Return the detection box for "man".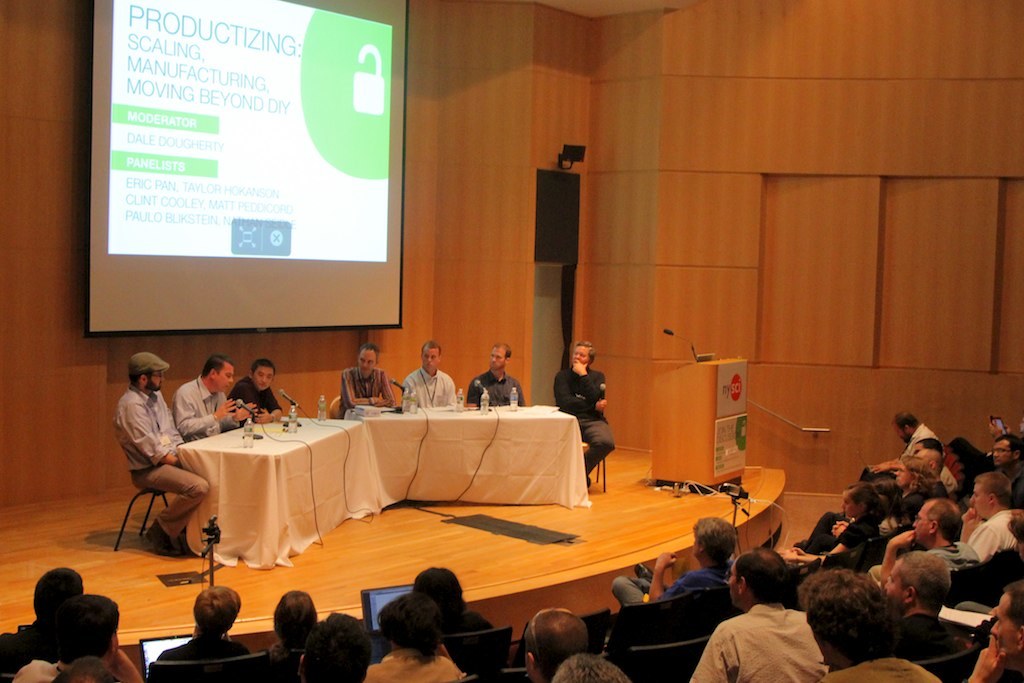
345,343,404,416.
